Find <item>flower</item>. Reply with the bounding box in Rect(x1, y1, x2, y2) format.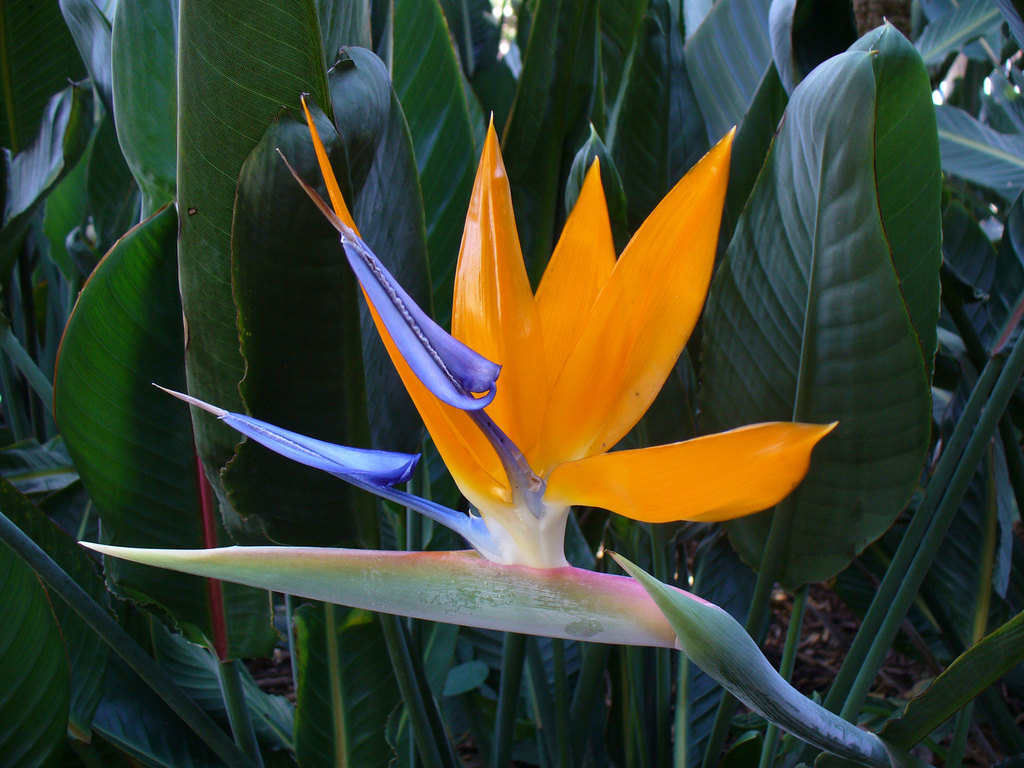
Rect(202, 49, 817, 595).
